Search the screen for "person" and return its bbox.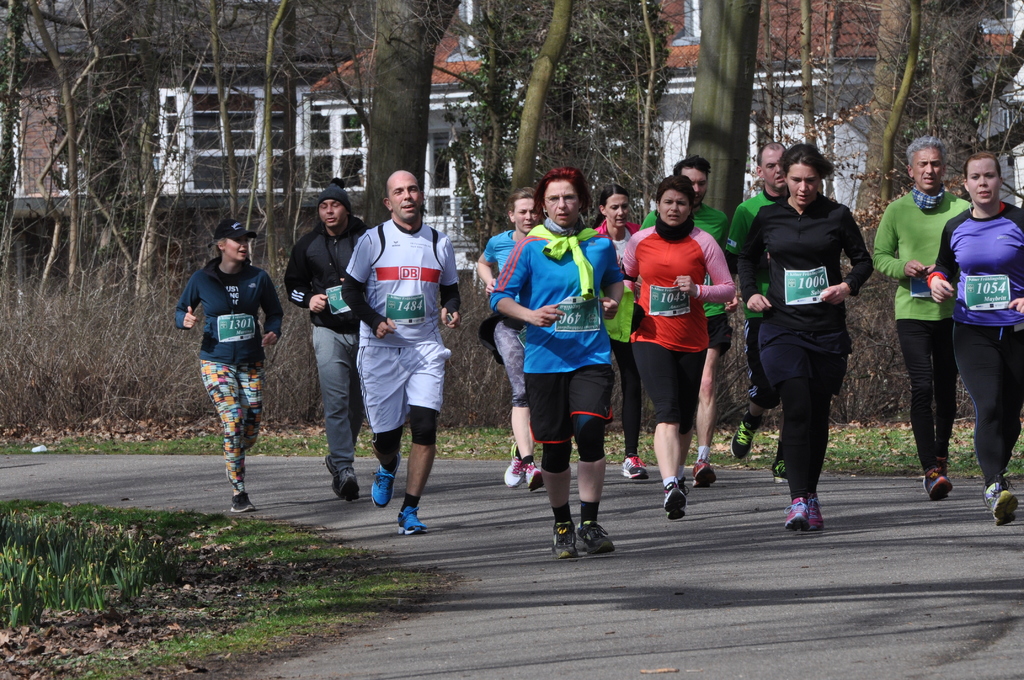
Found: region(623, 175, 724, 517).
